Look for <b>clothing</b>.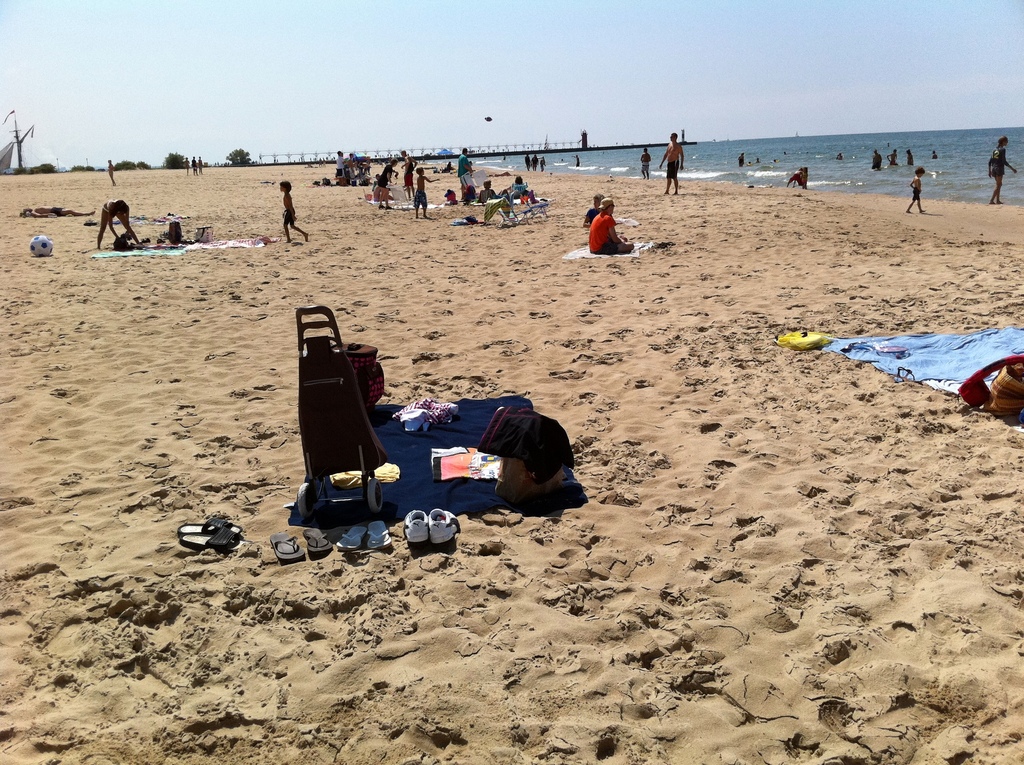
Found: bbox=(478, 189, 508, 202).
